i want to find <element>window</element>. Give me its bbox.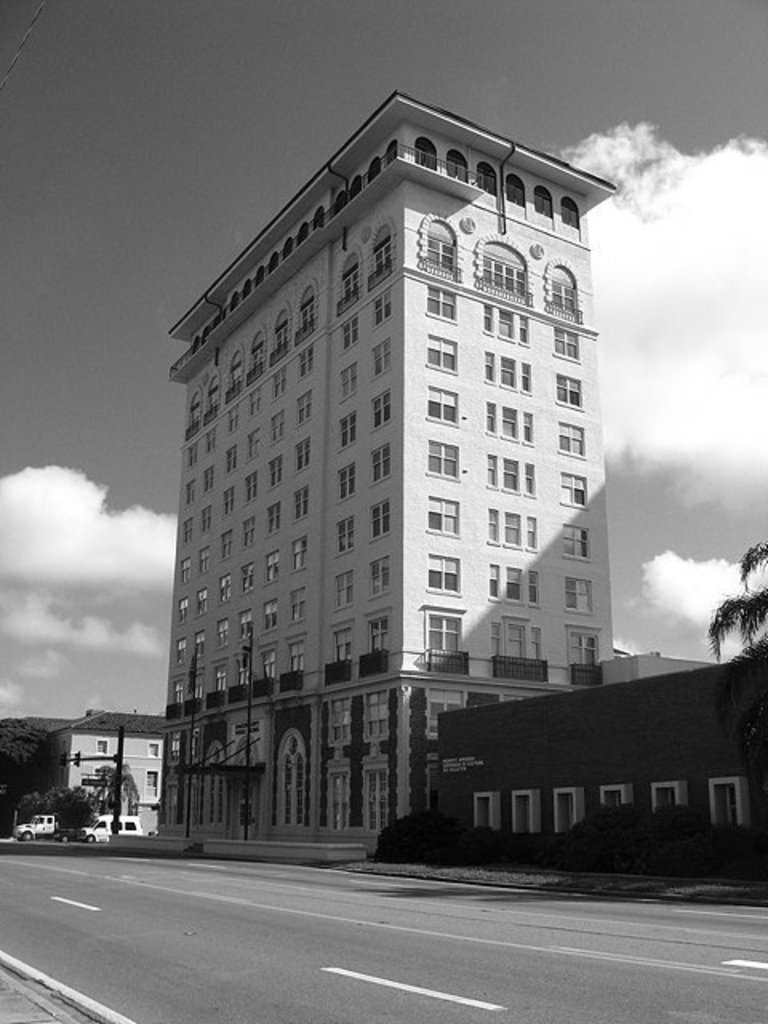
region(429, 552, 461, 595).
